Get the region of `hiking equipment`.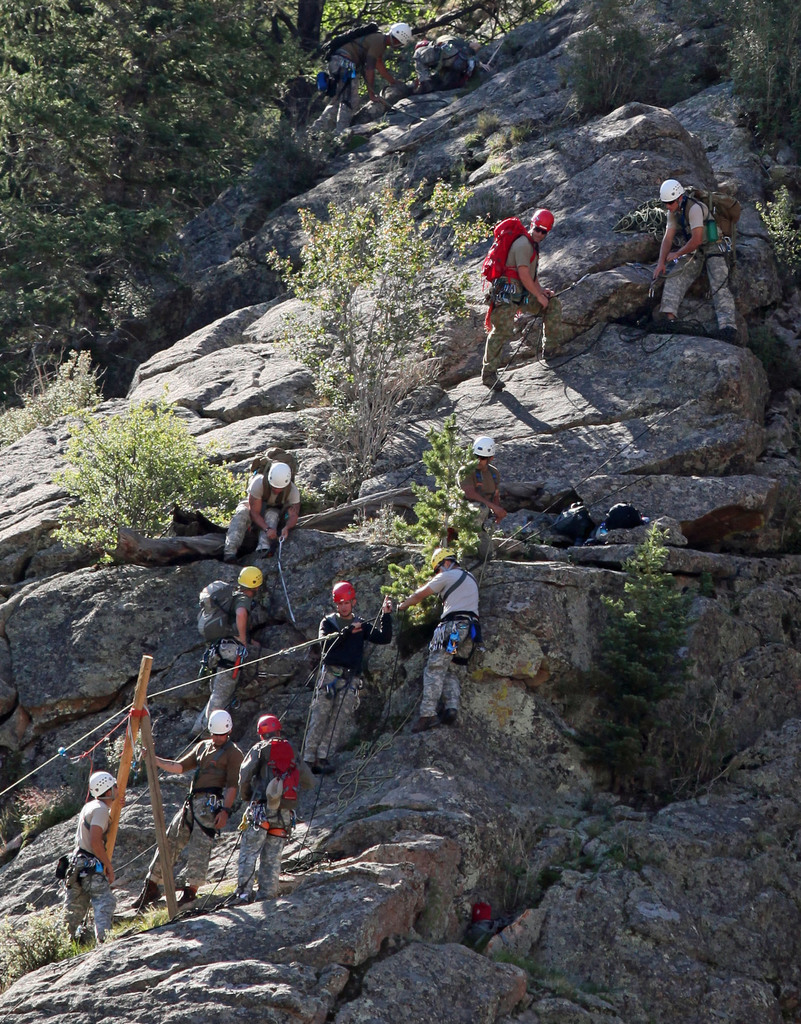
detection(430, 547, 459, 571).
